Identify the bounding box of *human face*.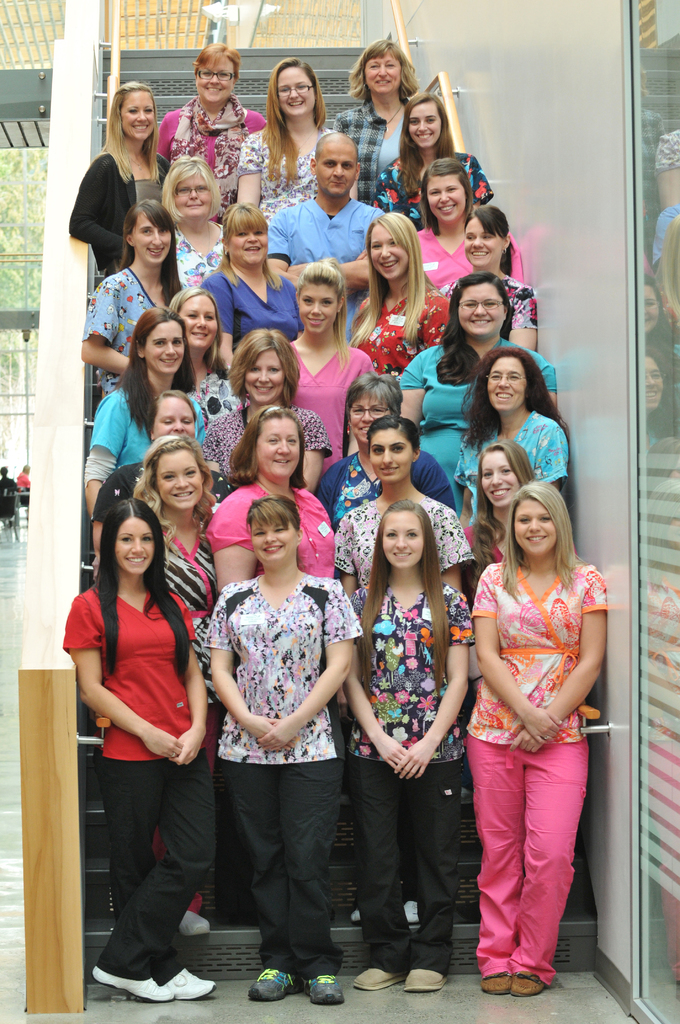
bbox=[397, 101, 446, 161].
